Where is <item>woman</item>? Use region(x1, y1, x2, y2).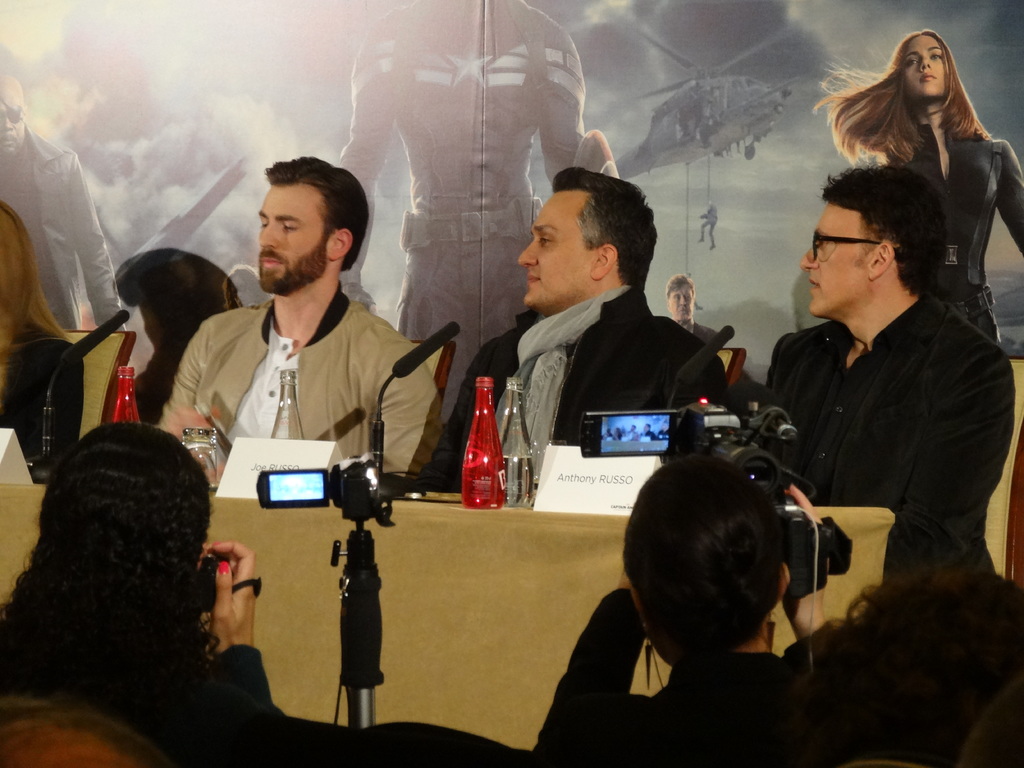
region(533, 456, 835, 767).
